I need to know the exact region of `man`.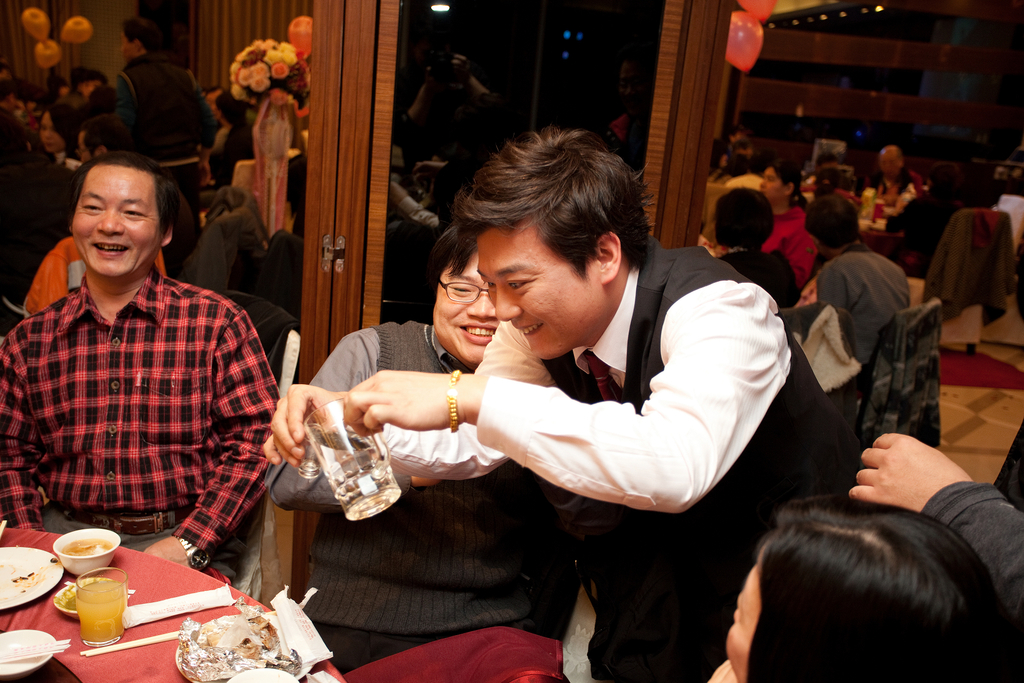
Region: left=798, top=191, right=909, bottom=395.
